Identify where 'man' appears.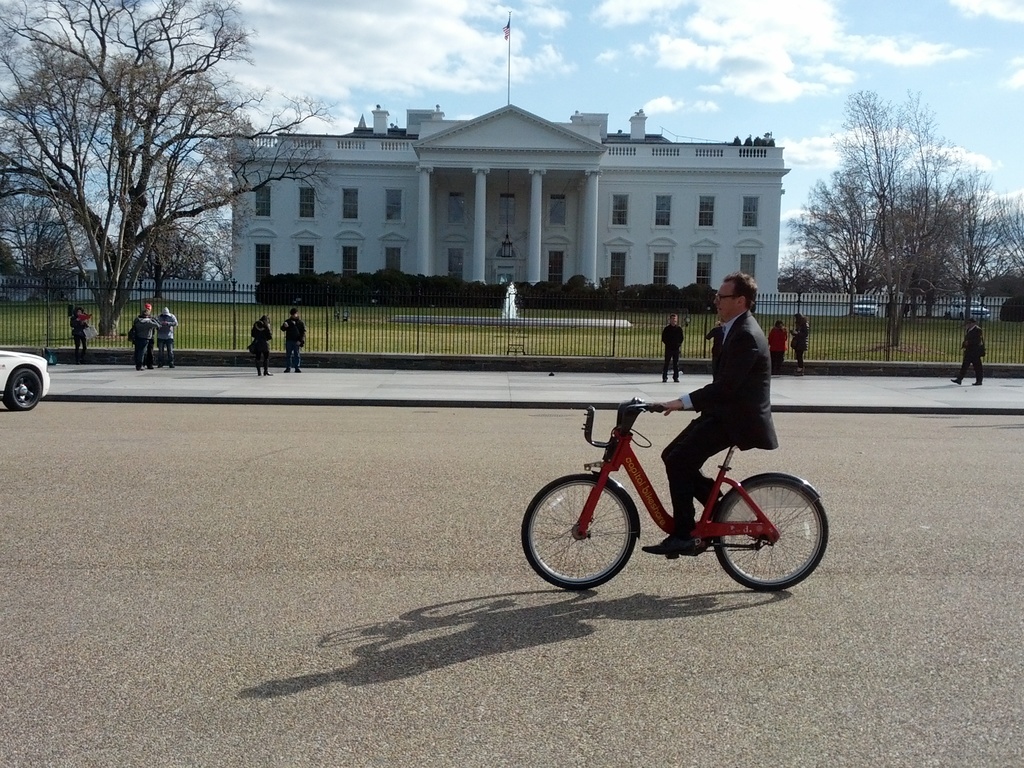
Appears at {"x1": 949, "y1": 315, "x2": 985, "y2": 388}.
